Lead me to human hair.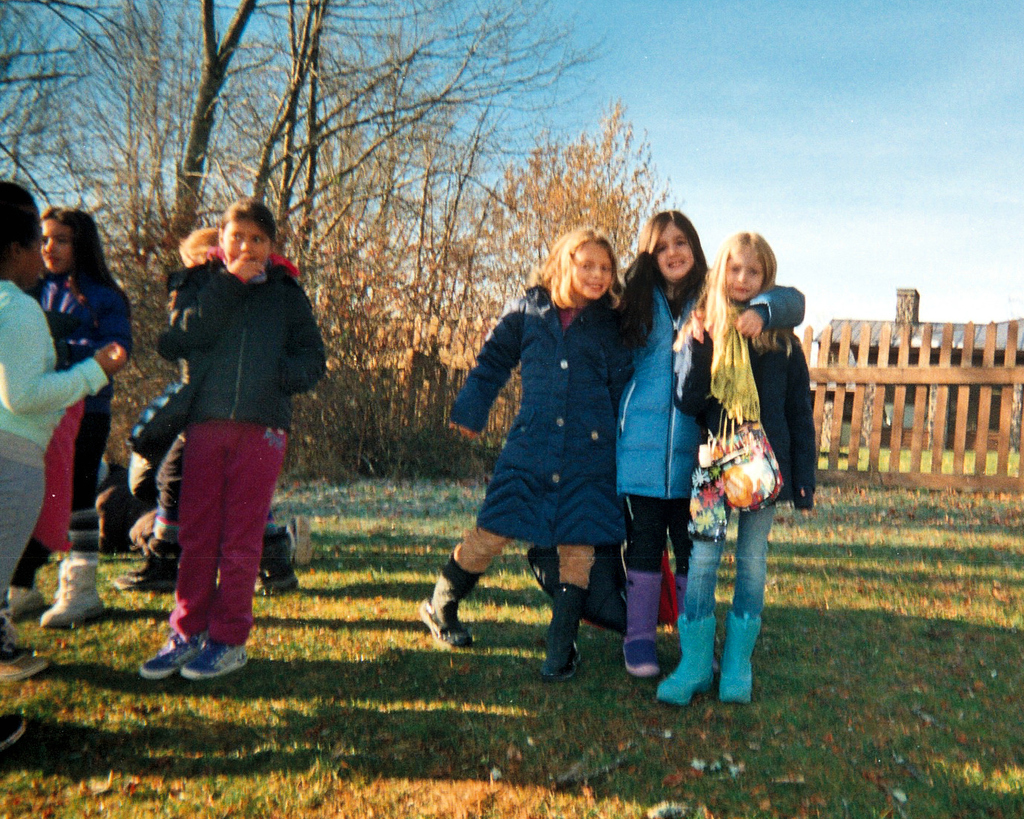
Lead to 611/207/708/336.
